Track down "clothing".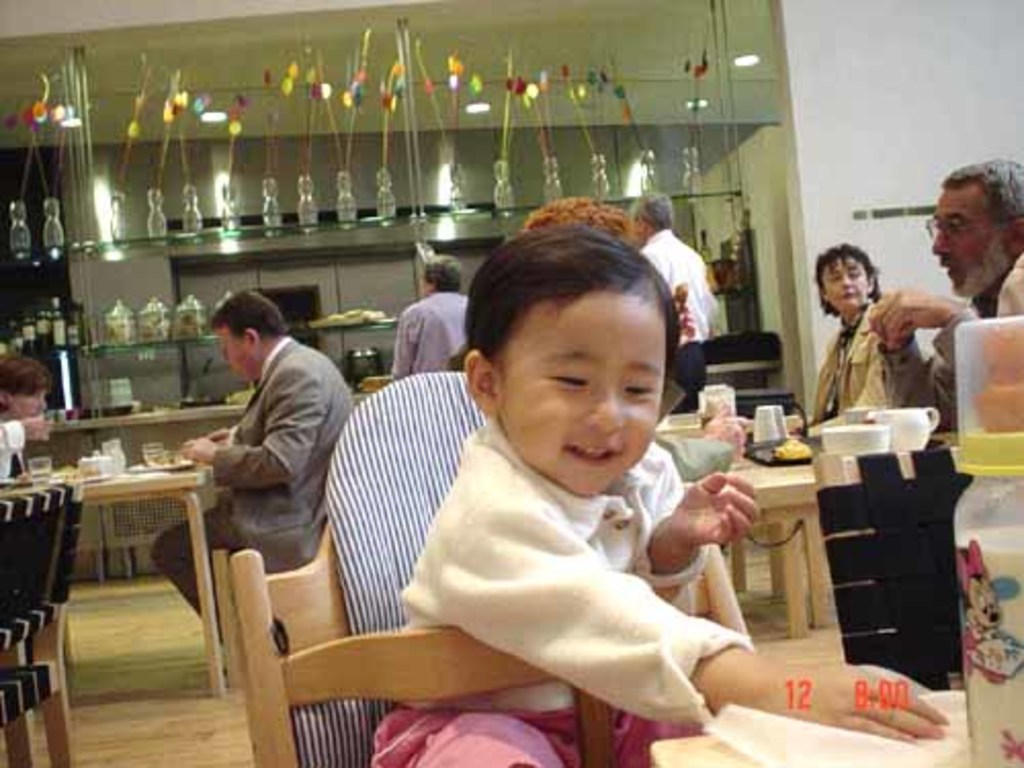
Tracked to bbox=(872, 272, 1022, 438).
